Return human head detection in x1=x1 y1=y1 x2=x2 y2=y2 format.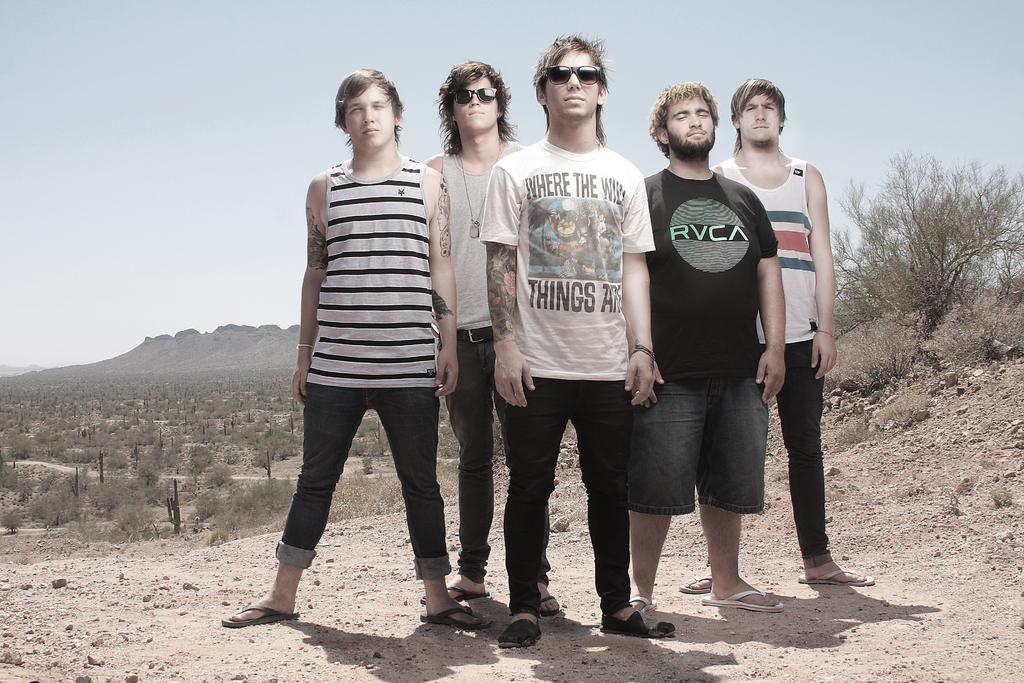
x1=442 y1=57 x2=504 y2=140.
